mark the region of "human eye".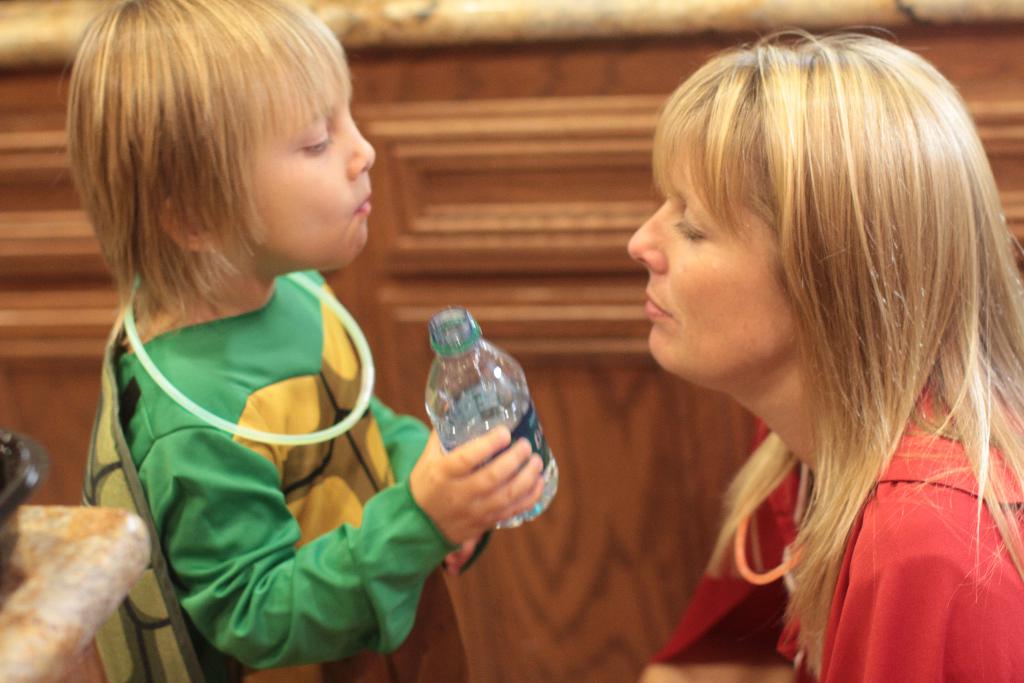
Region: BBox(671, 210, 715, 247).
